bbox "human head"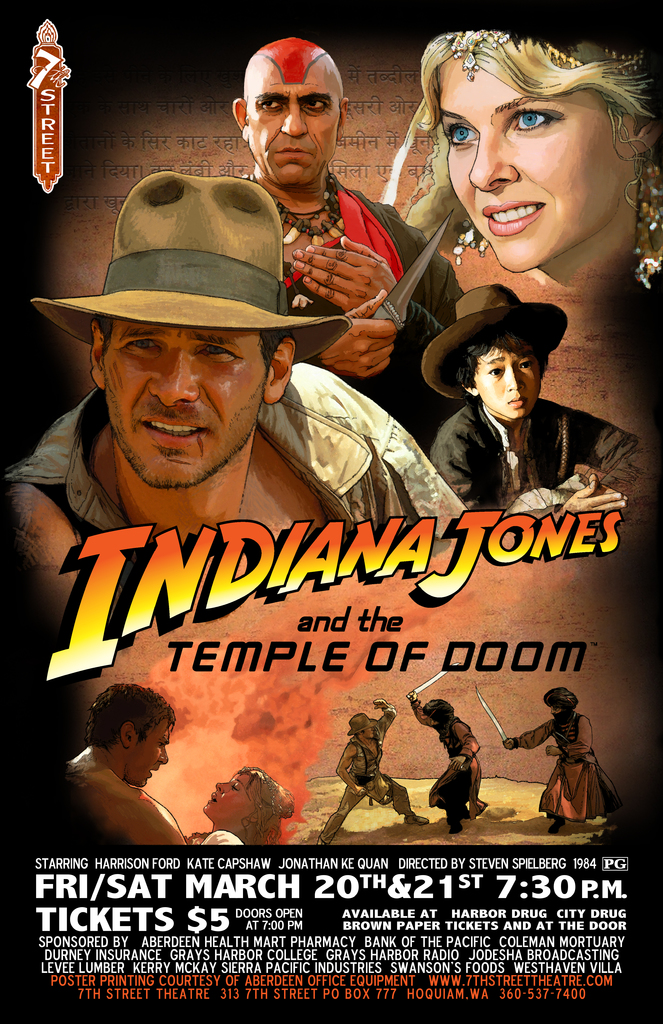
[left=76, top=173, right=297, bottom=493]
